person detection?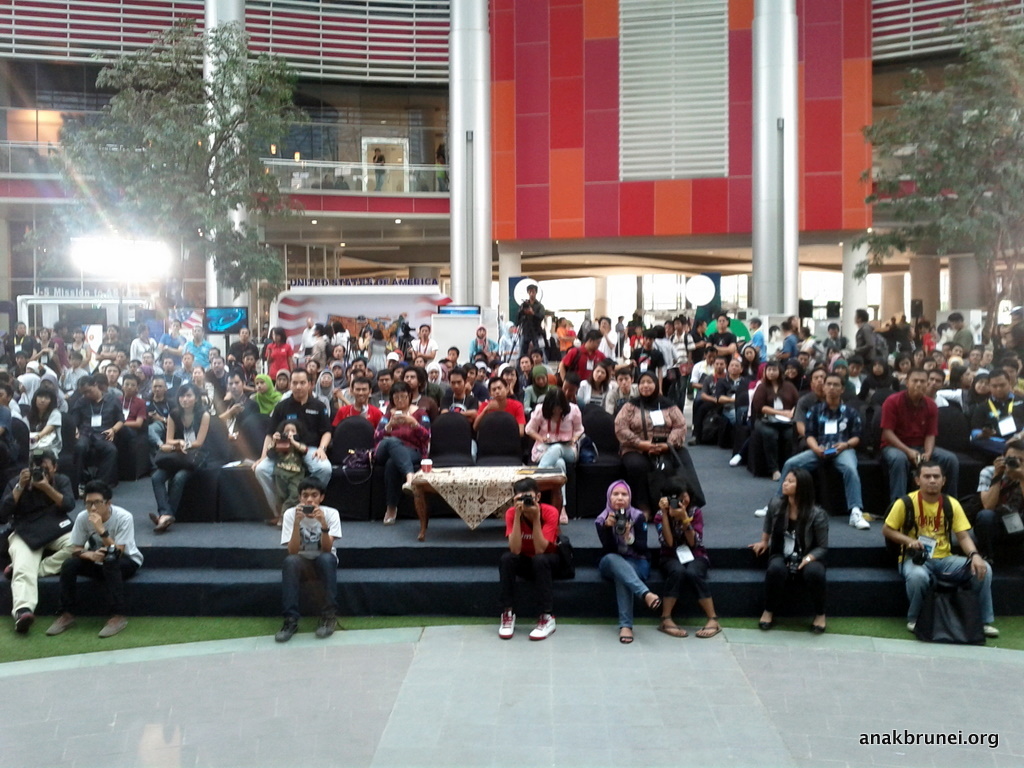
rect(586, 479, 661, 642)
